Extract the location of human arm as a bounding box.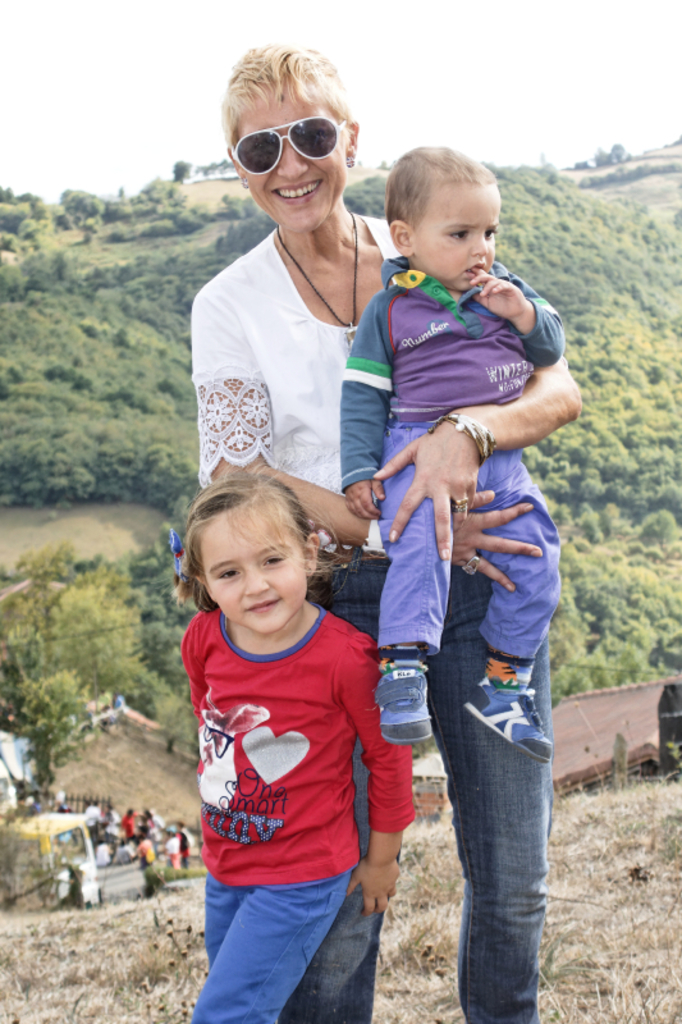
[x1=335, y1=639, x2=432, y2=928].
